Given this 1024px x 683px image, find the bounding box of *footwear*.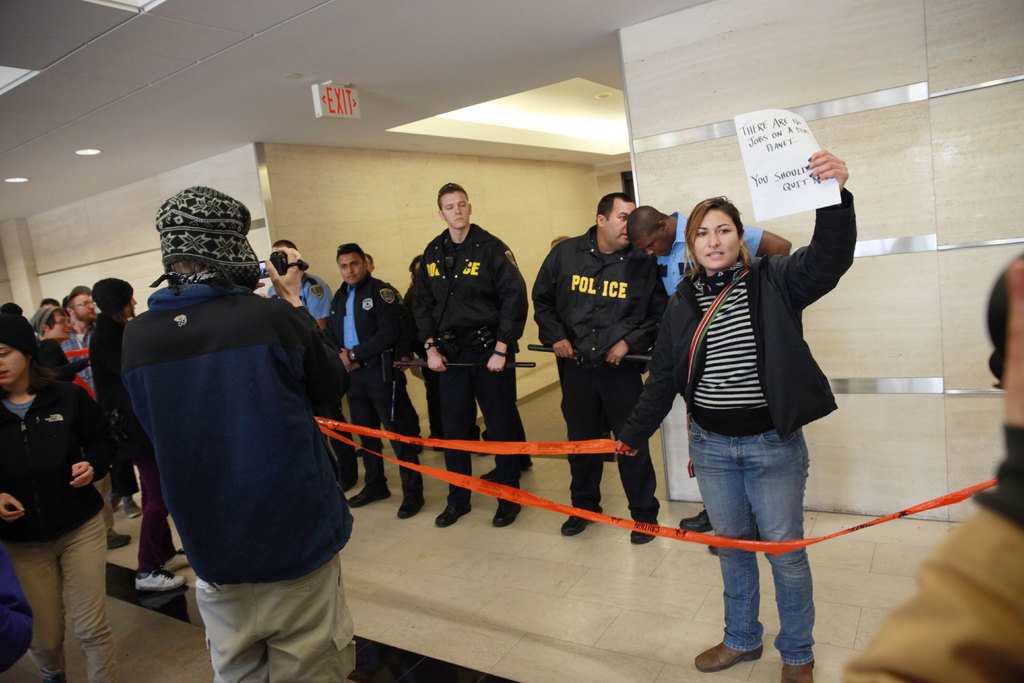
bbox(120, 502, 144, 519).
